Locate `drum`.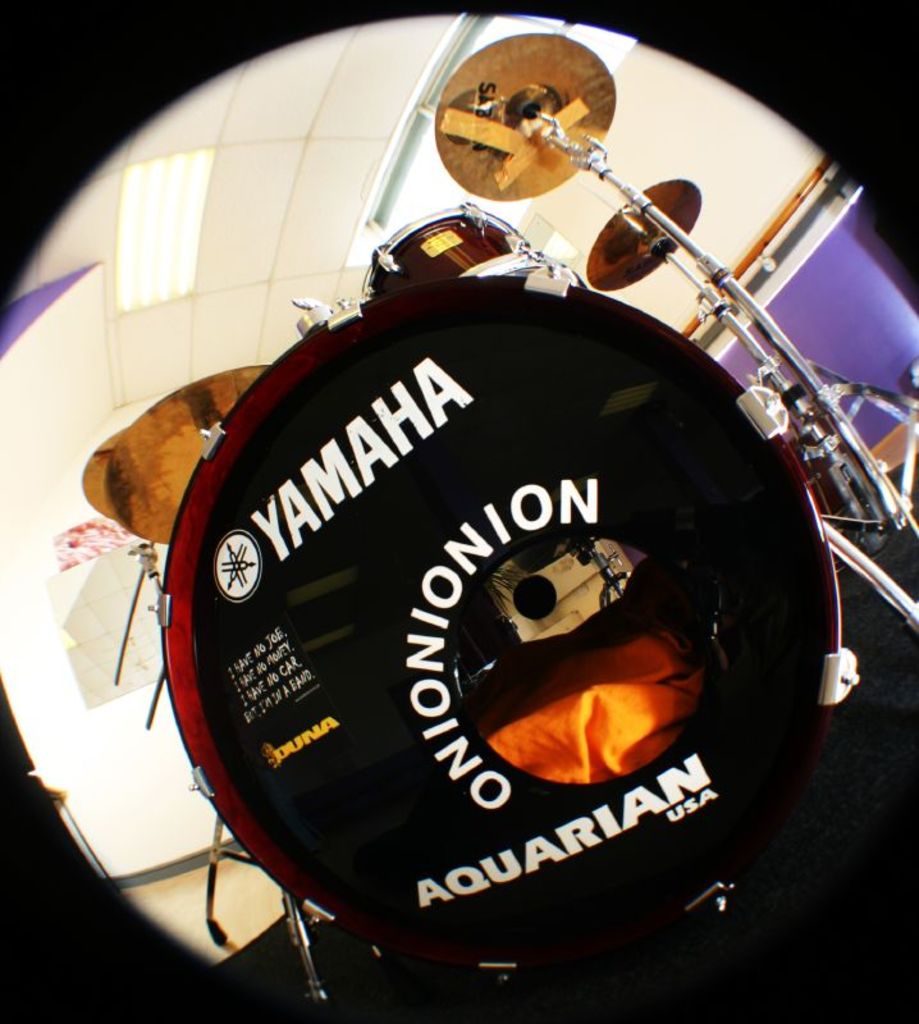
Bounding box: x1=159 y1=275 x2=854 y2=970.
